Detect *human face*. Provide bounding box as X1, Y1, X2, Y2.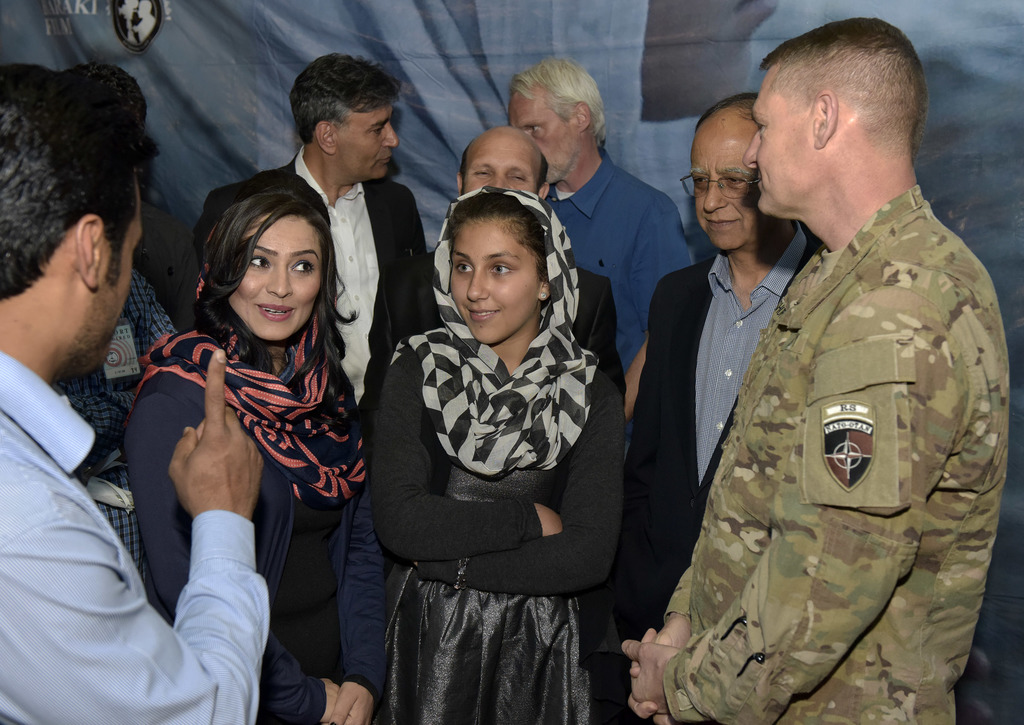
742, 84, 816, 214.
